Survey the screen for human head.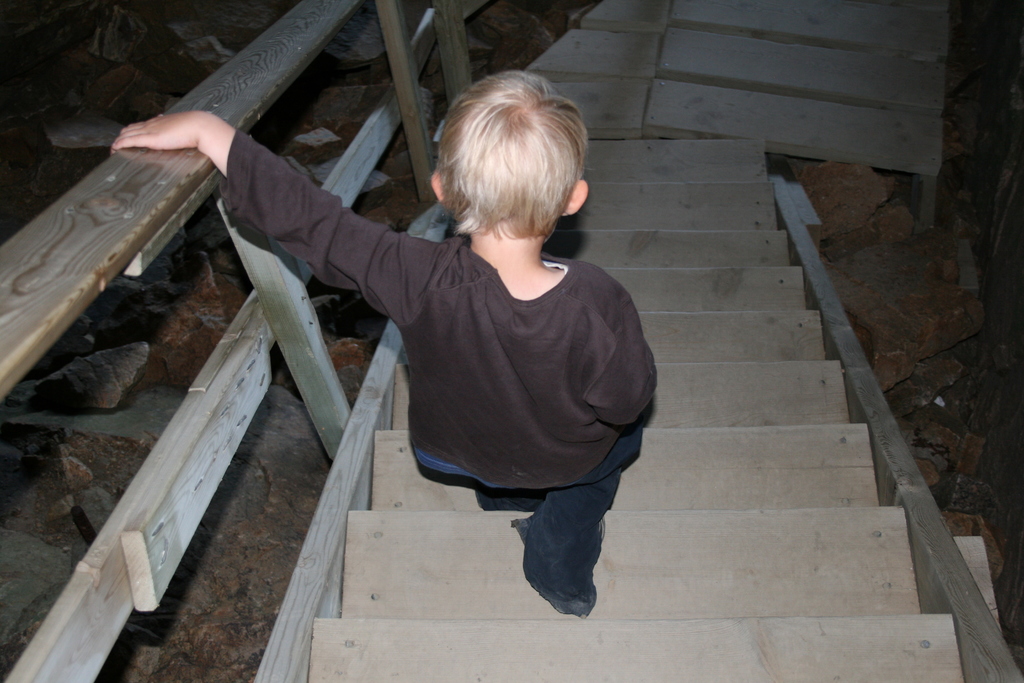
Survey found: 431,74,600,258.
